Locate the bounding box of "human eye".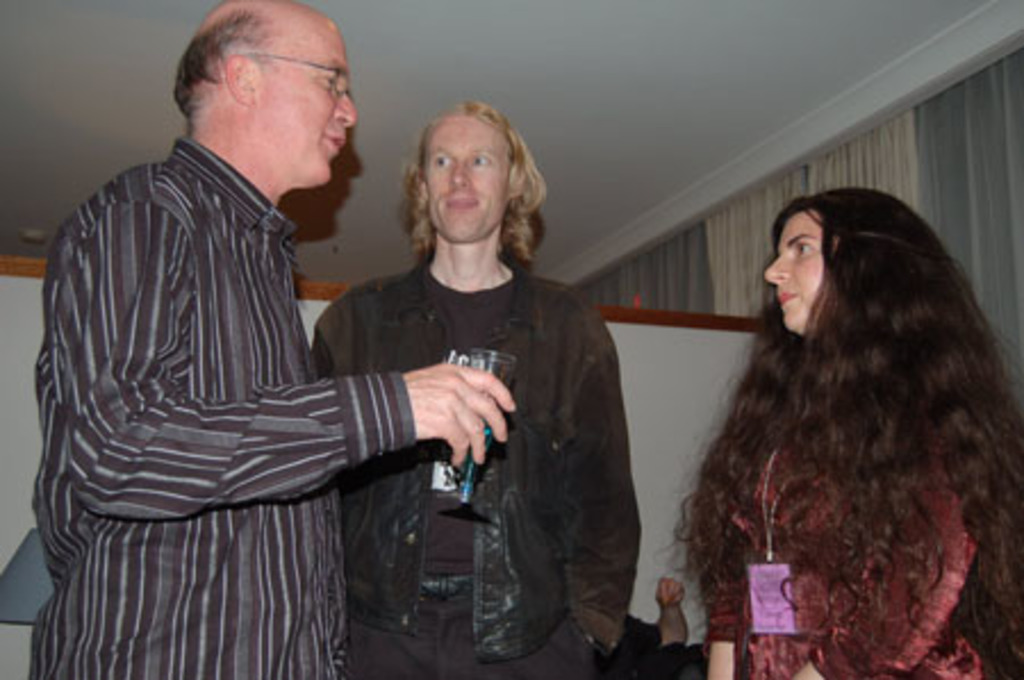
Bounding box: detection(426, 150, 453, 171).
